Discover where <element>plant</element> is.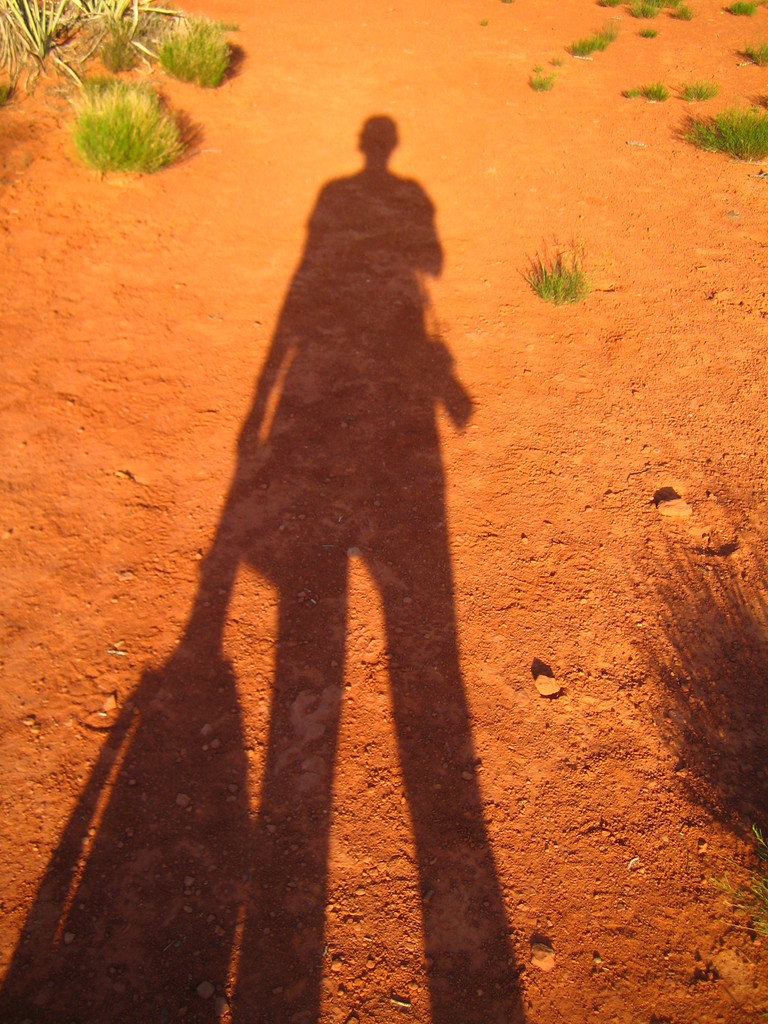
Discovered at left=618, top=78, right=668, bottom=106.
